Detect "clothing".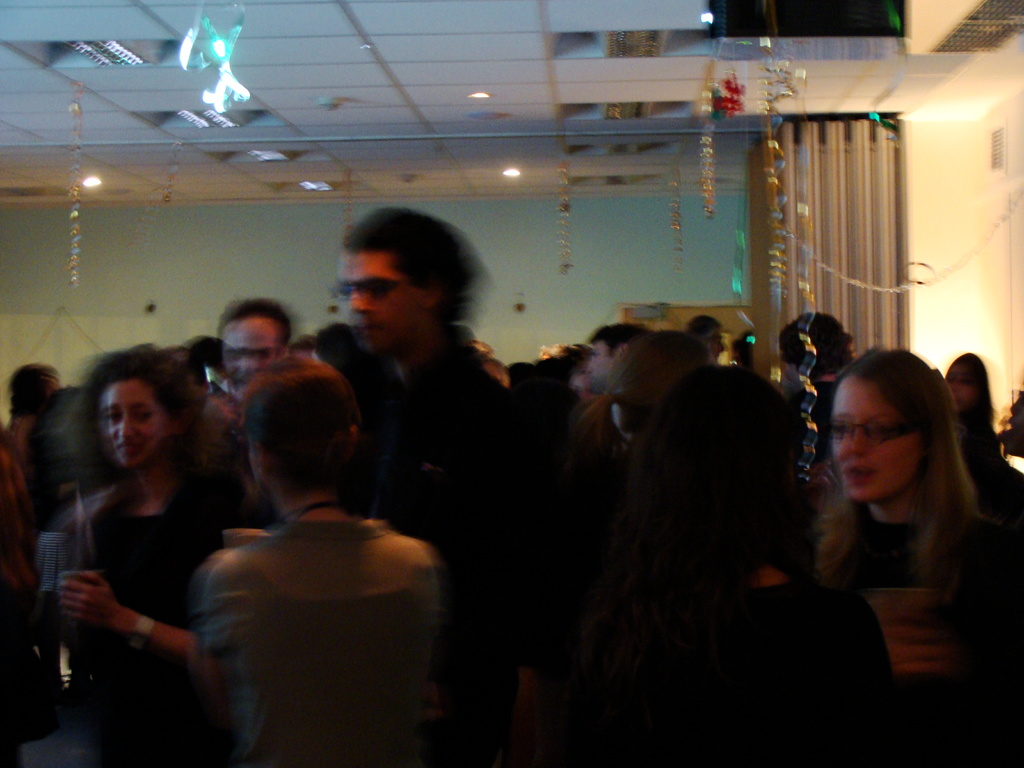
Detected at rect(197, 512, 446, 767).
